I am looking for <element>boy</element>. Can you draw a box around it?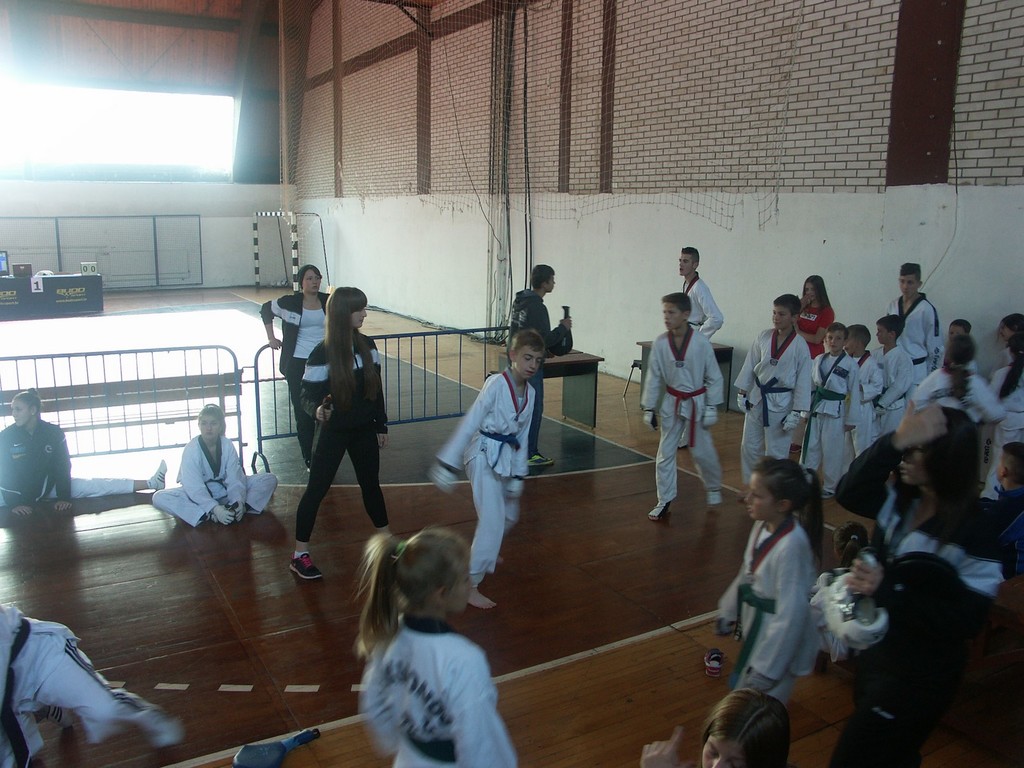
Sure, the bounding box is [425, 321, 550, 610].
